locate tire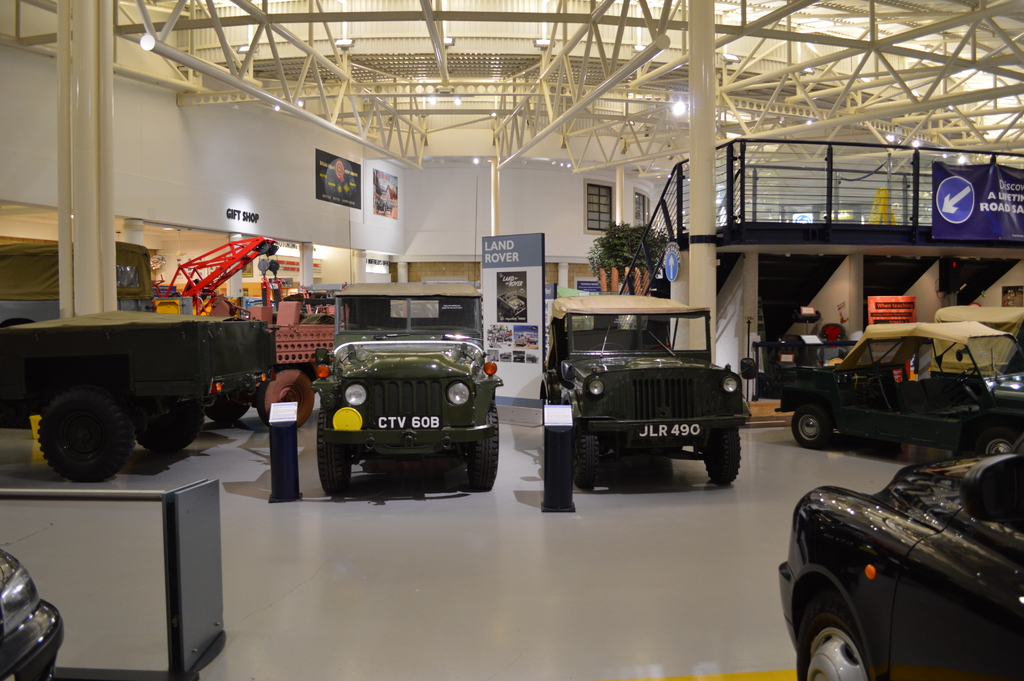
{"x1": 977, "y1": 430, "x2": 1015, "y2": 455}
